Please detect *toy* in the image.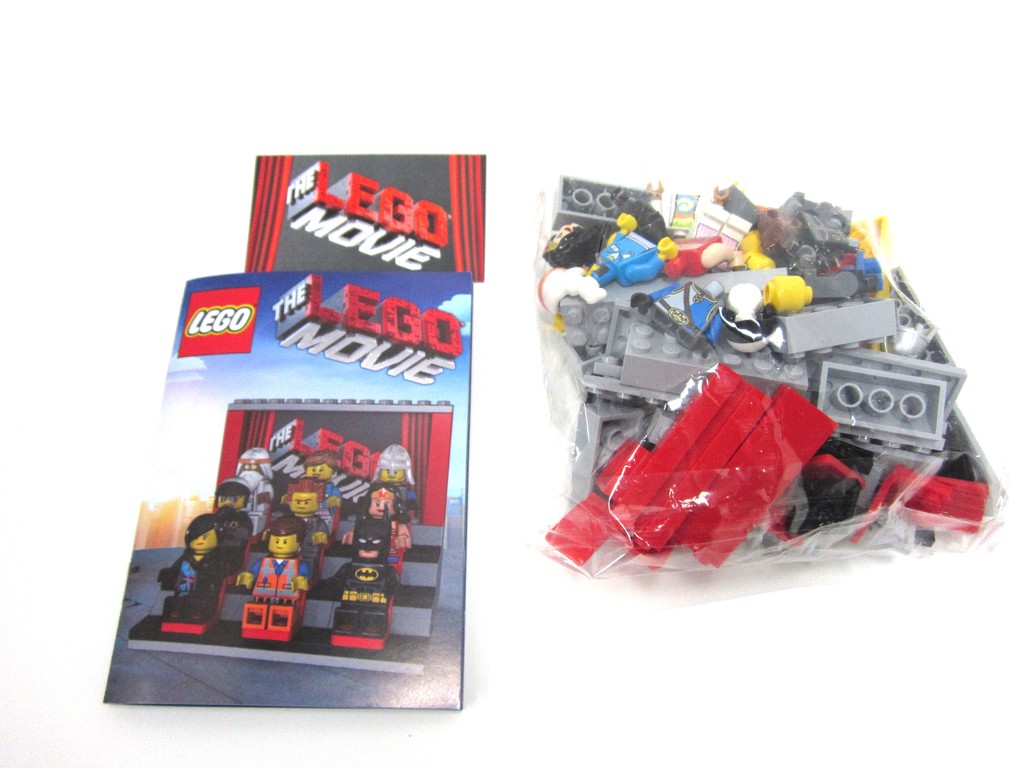
Rect(157, 516, 225, 643).
